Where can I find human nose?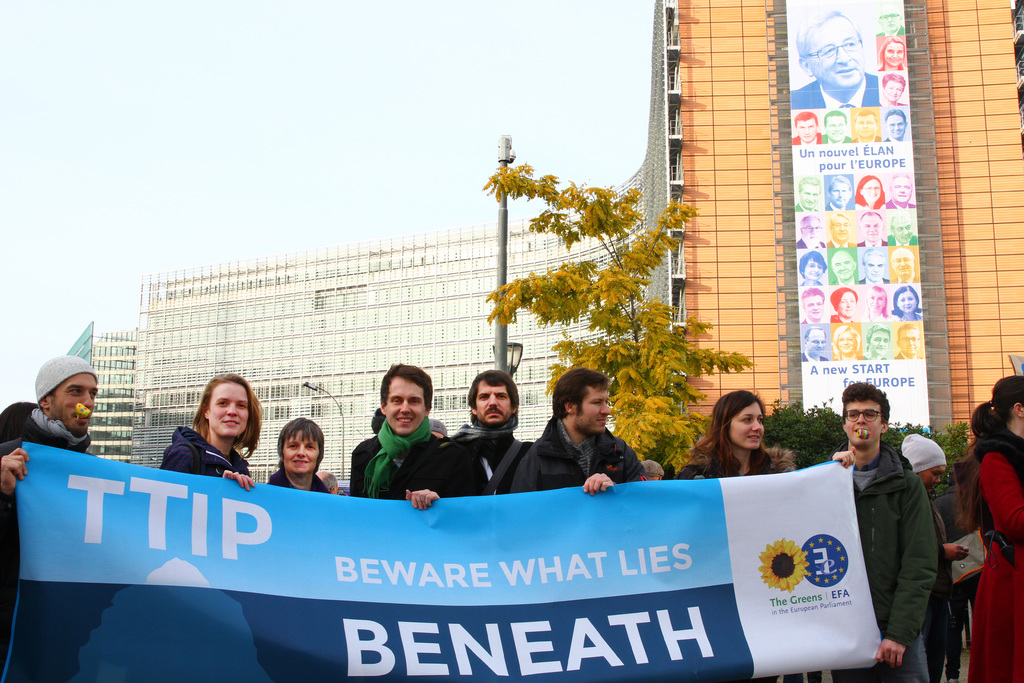
You can find it at (842, 338, 849, 346).
